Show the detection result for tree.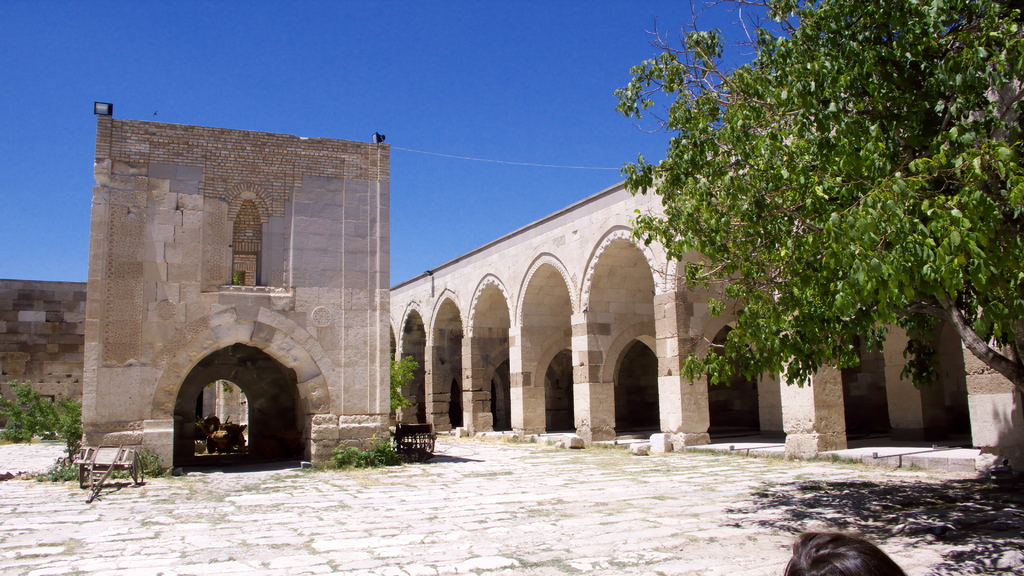
<box>614,0,1023,391</box>.
